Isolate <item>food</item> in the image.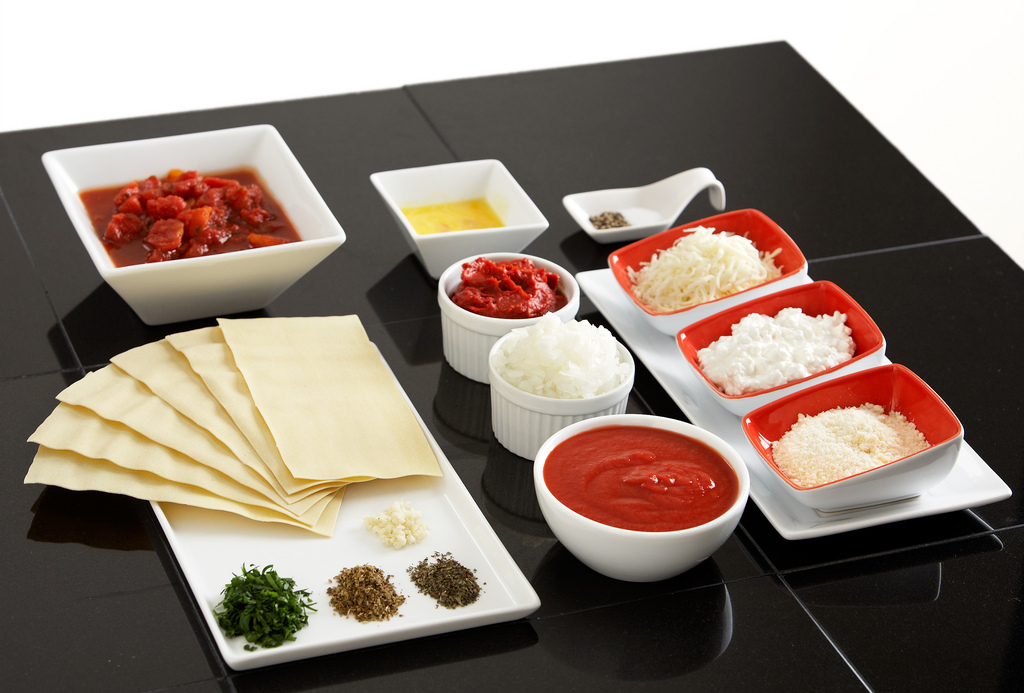
Isolated region: [left=365, top=502, right=422, bottom=551].
